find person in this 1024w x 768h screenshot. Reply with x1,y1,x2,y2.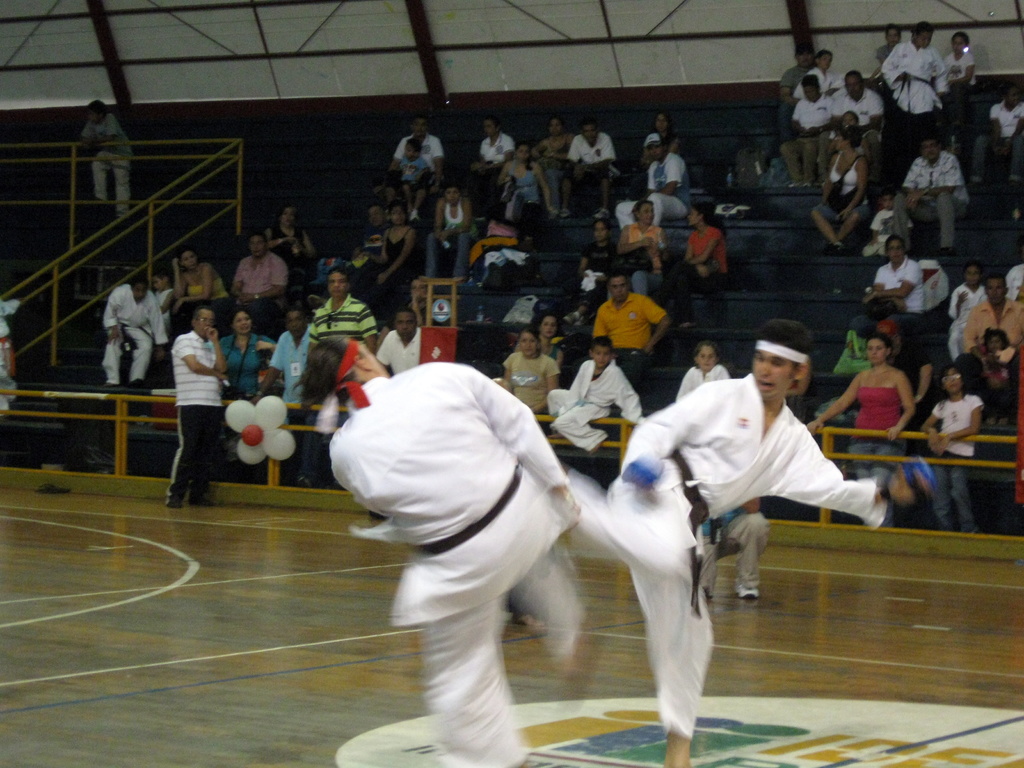
872,20,901,69.
